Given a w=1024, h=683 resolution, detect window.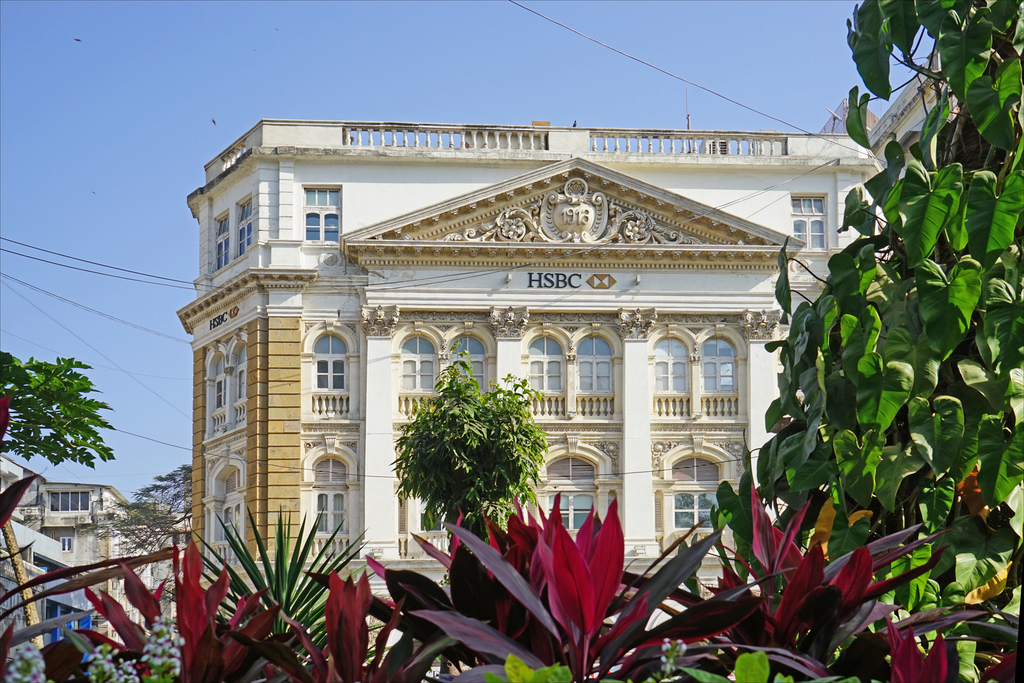
<region>317, 470, 343, 539</region>.
